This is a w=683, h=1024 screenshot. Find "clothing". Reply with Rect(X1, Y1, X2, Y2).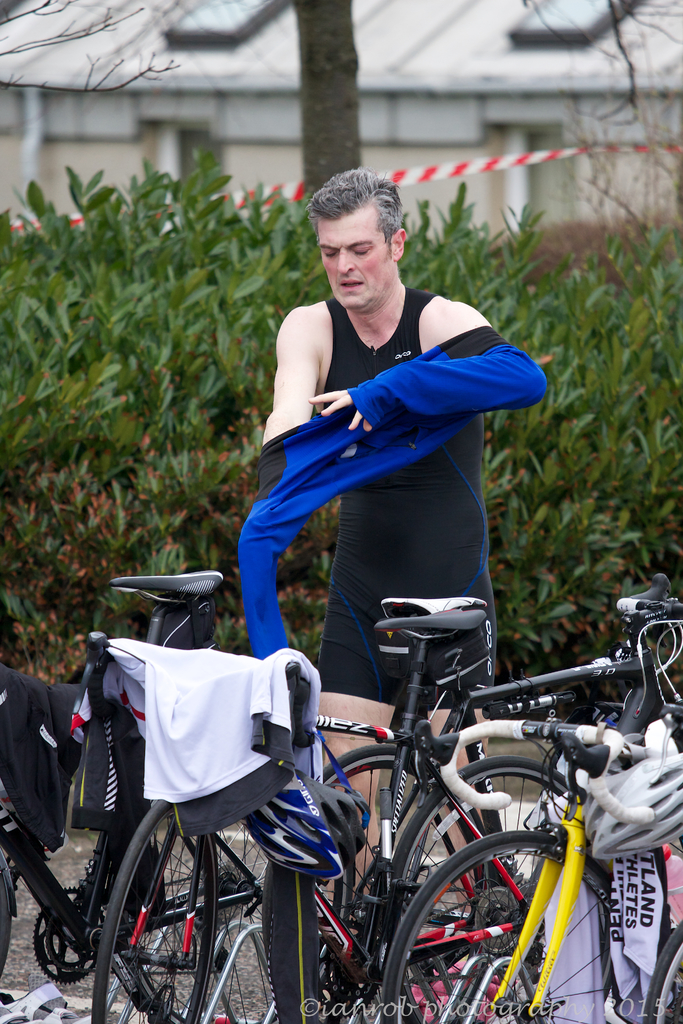
Rect(64, 633, 332, 832).
